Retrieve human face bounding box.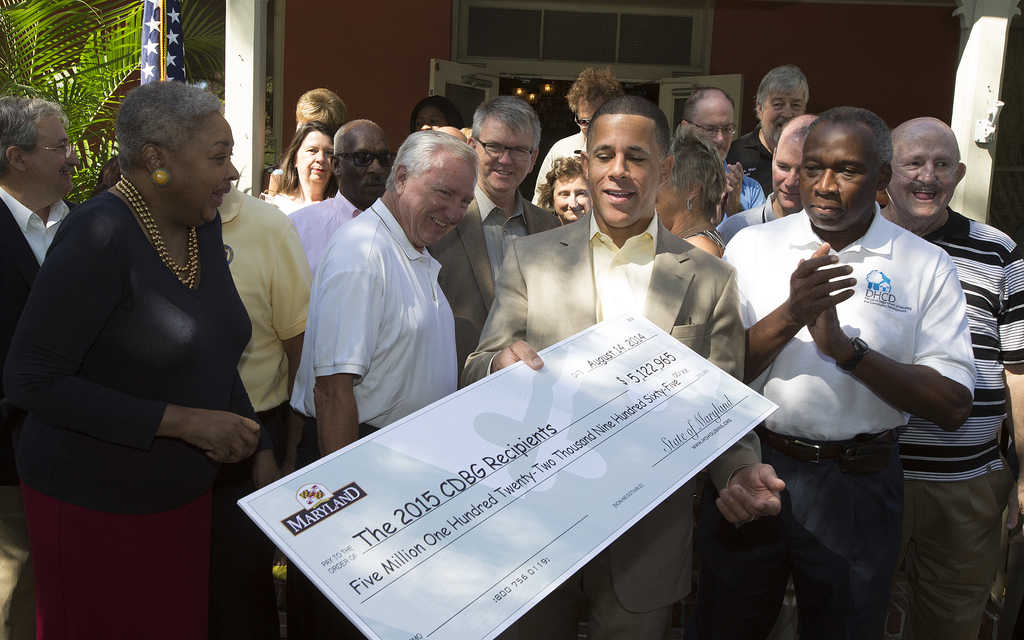
Bounding box: <box>411,106,444,131</box>.
